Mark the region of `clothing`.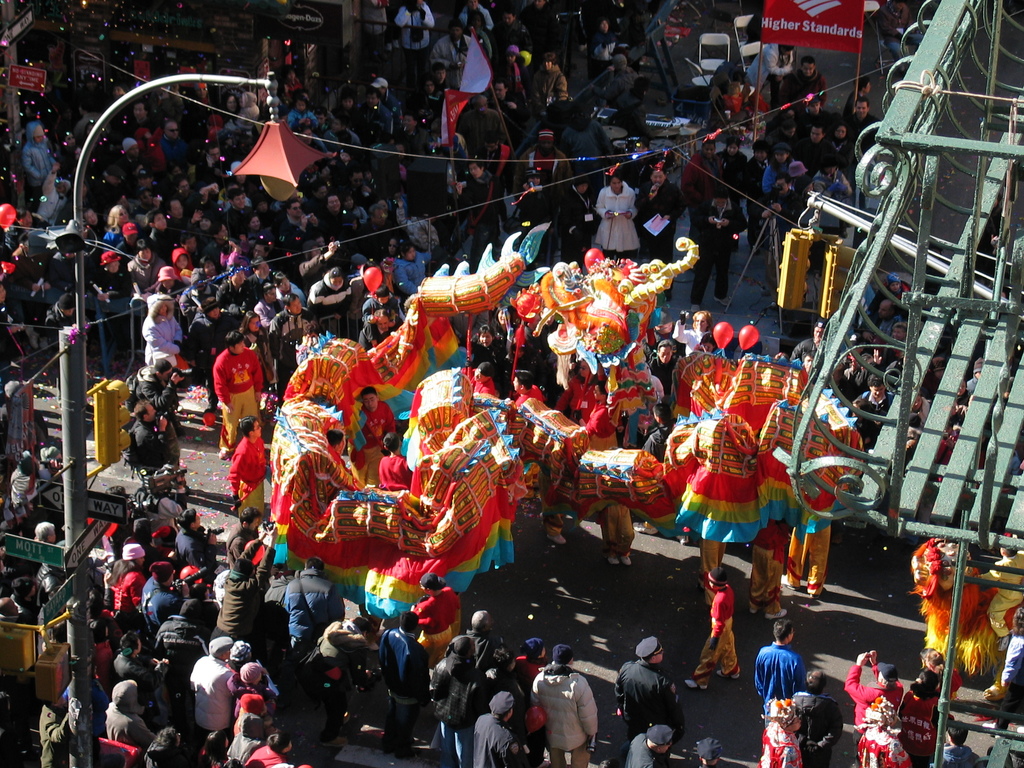
Region: (666,409,759,554).
